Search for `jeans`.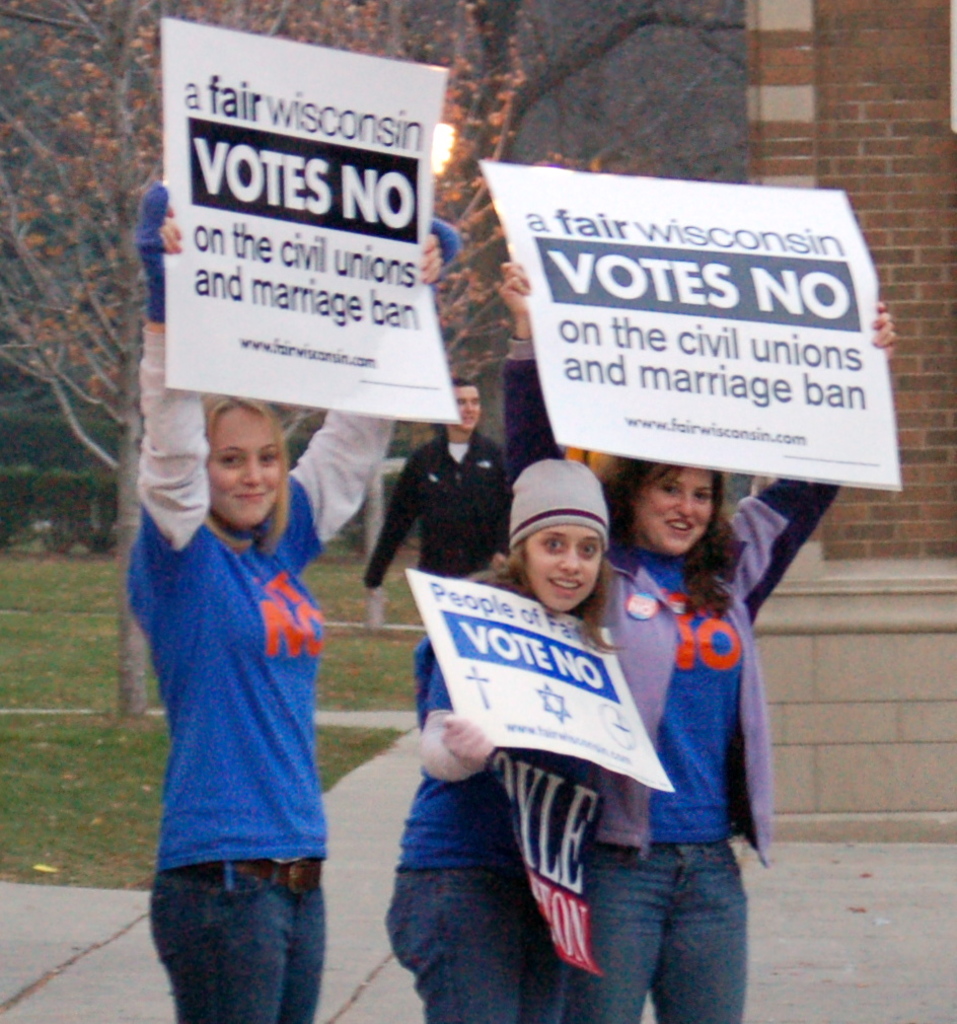
Found at BBox(385, 867, 553, 1006).
